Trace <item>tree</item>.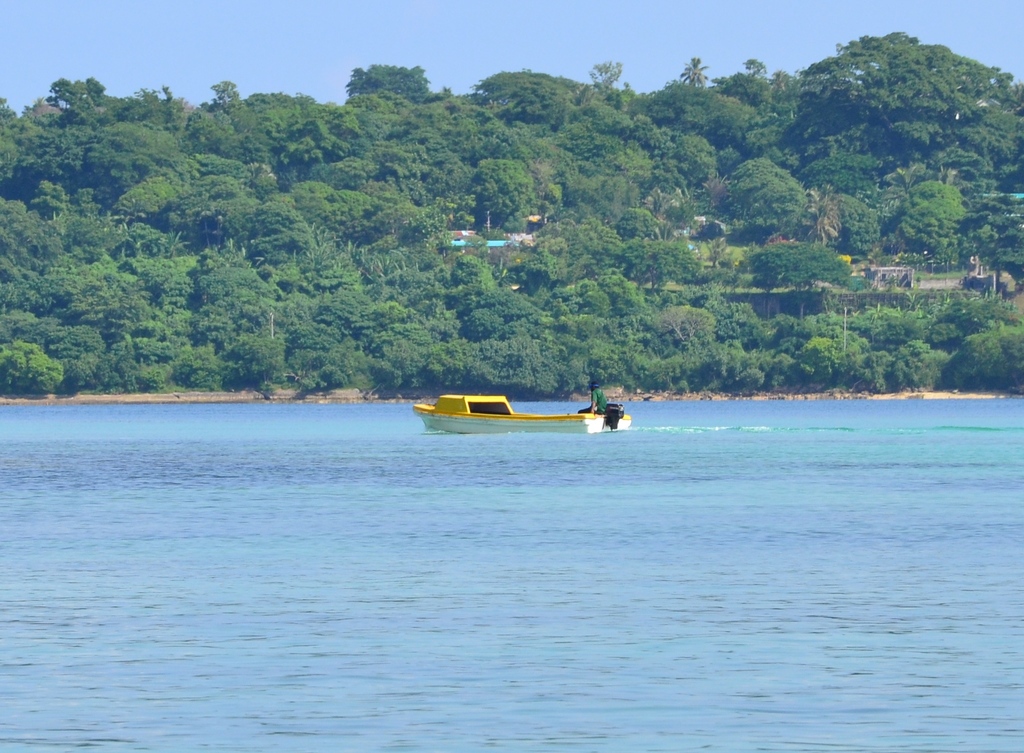
Traced to [left=543, top=67, right=687, bottom=263].
